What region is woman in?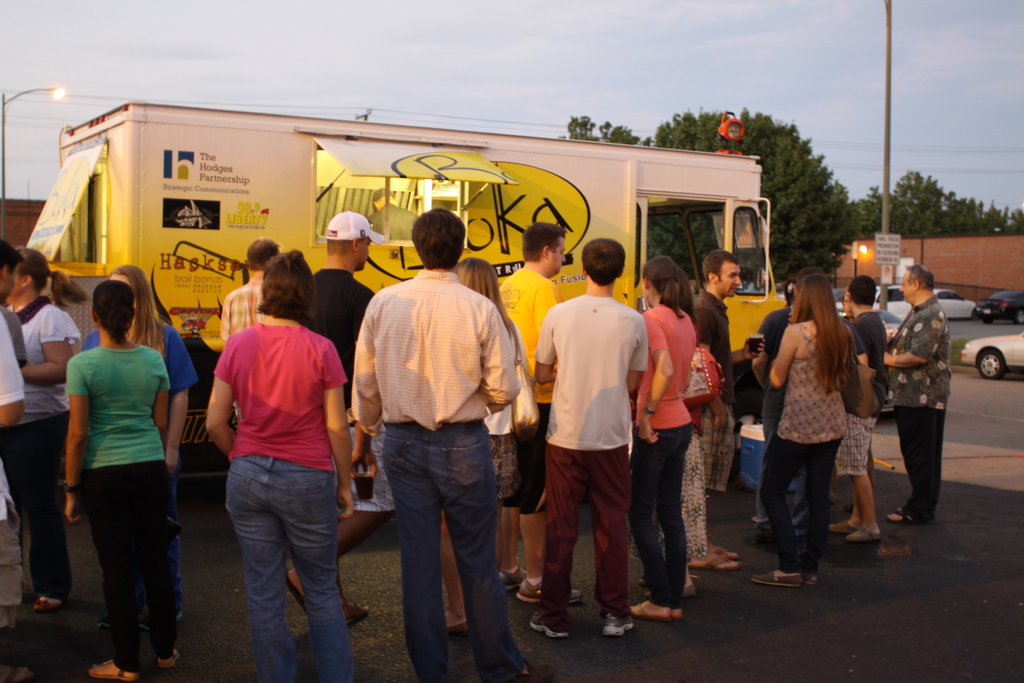
select_region(80, 260, 198, 651).
